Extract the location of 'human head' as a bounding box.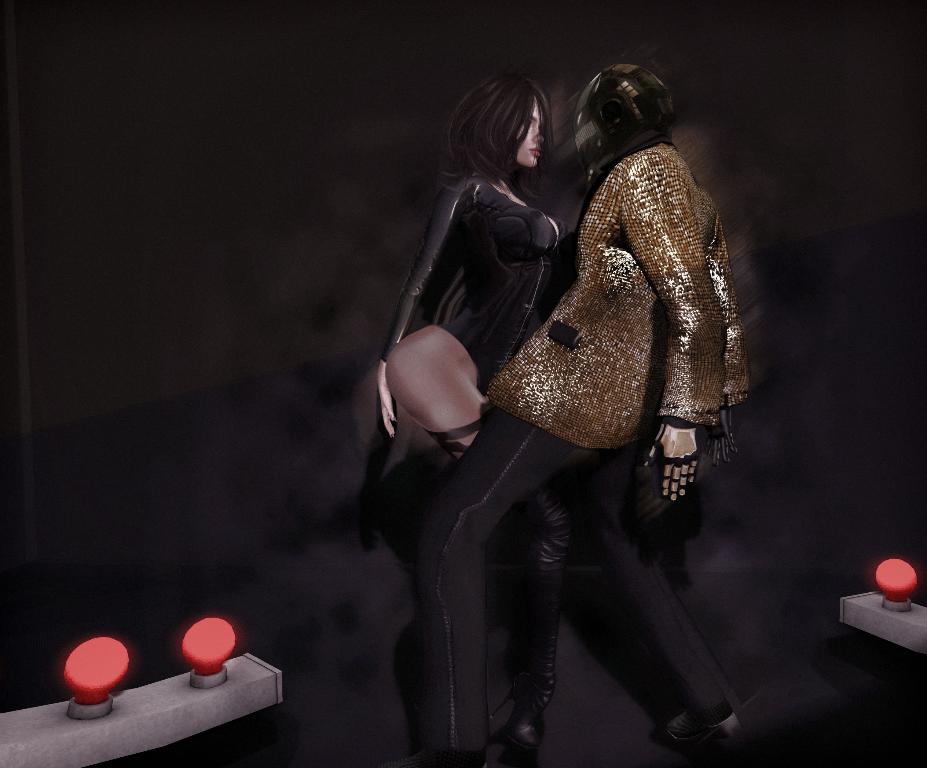
bbox=[574, 63, 677, 173].
